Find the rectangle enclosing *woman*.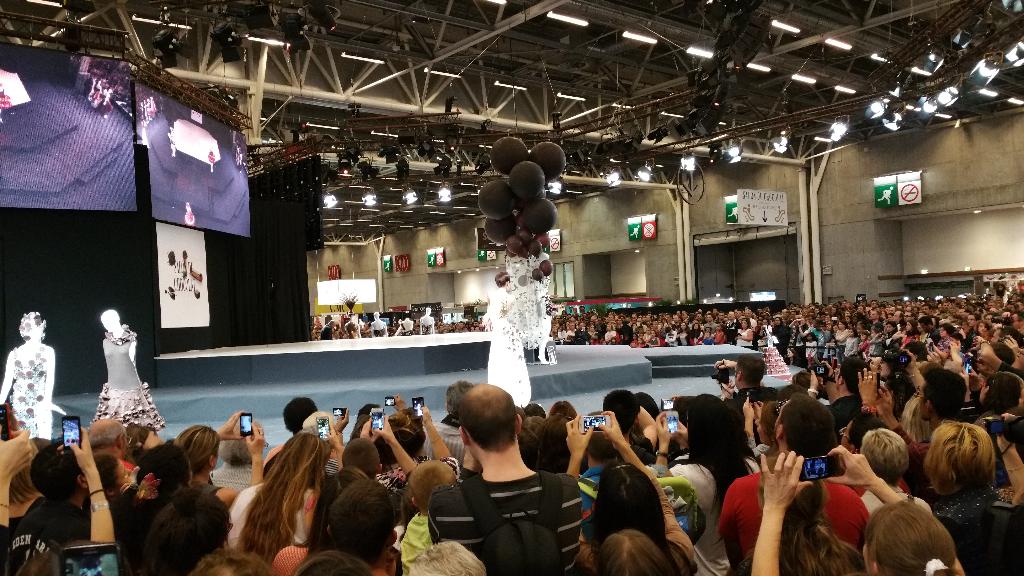
bbox=(461, 273, 524, 406).
